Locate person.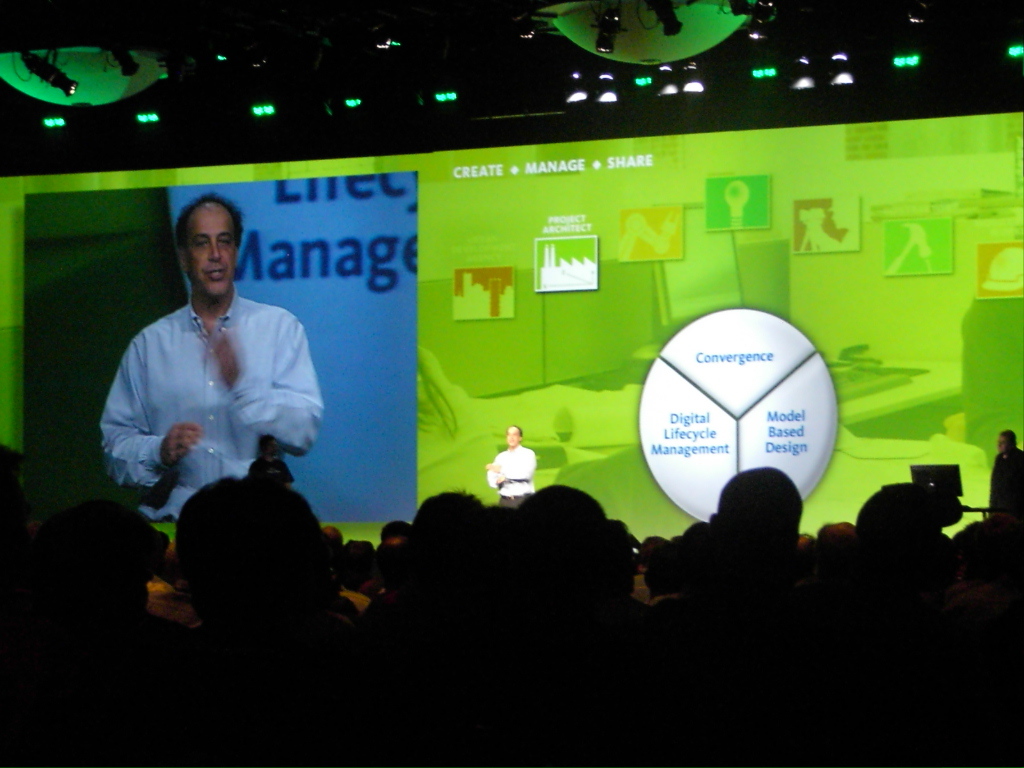
Bounding box: BBox(162, 444, 340, 761).
